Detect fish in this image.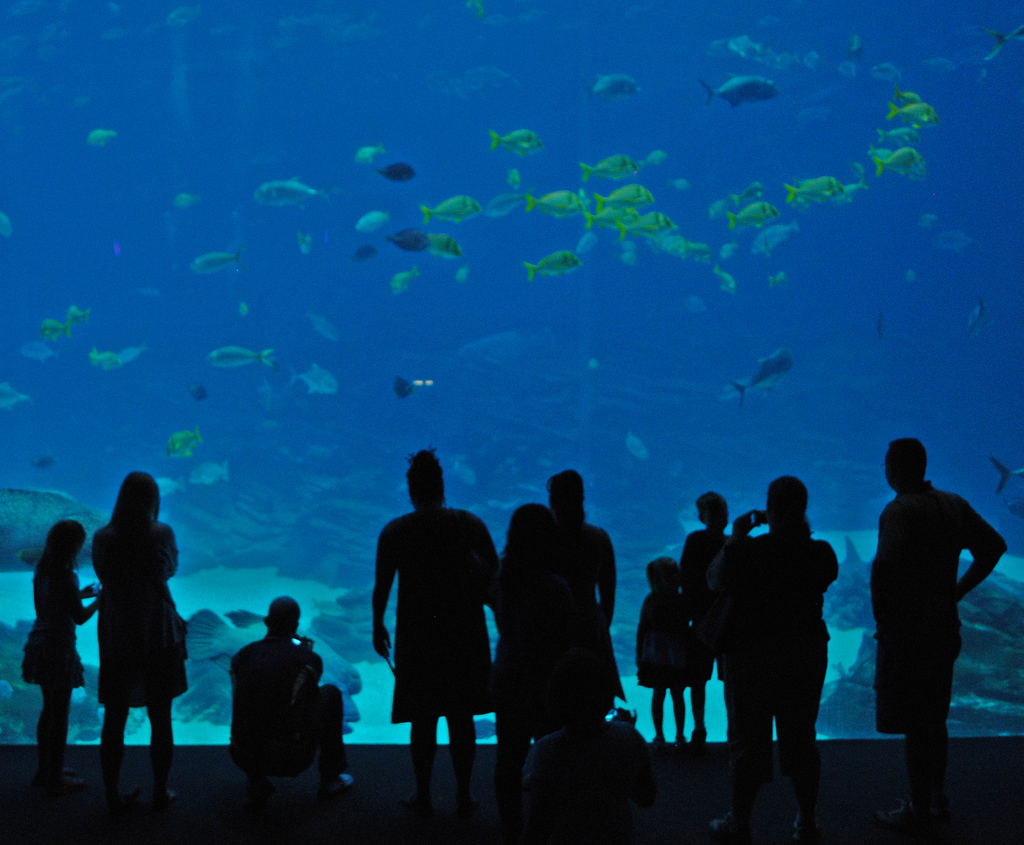
Detection: pyautogui.locateOnScreen(86, 347, 120, 369).
